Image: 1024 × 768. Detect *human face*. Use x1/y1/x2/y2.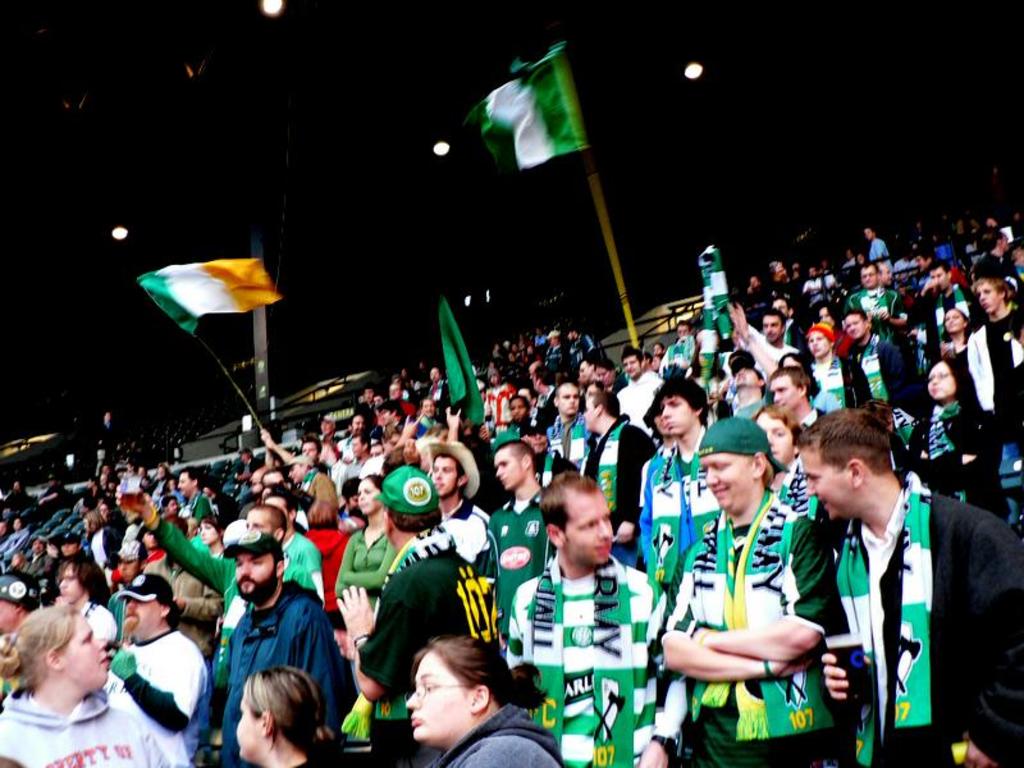
61/609/110/687.
